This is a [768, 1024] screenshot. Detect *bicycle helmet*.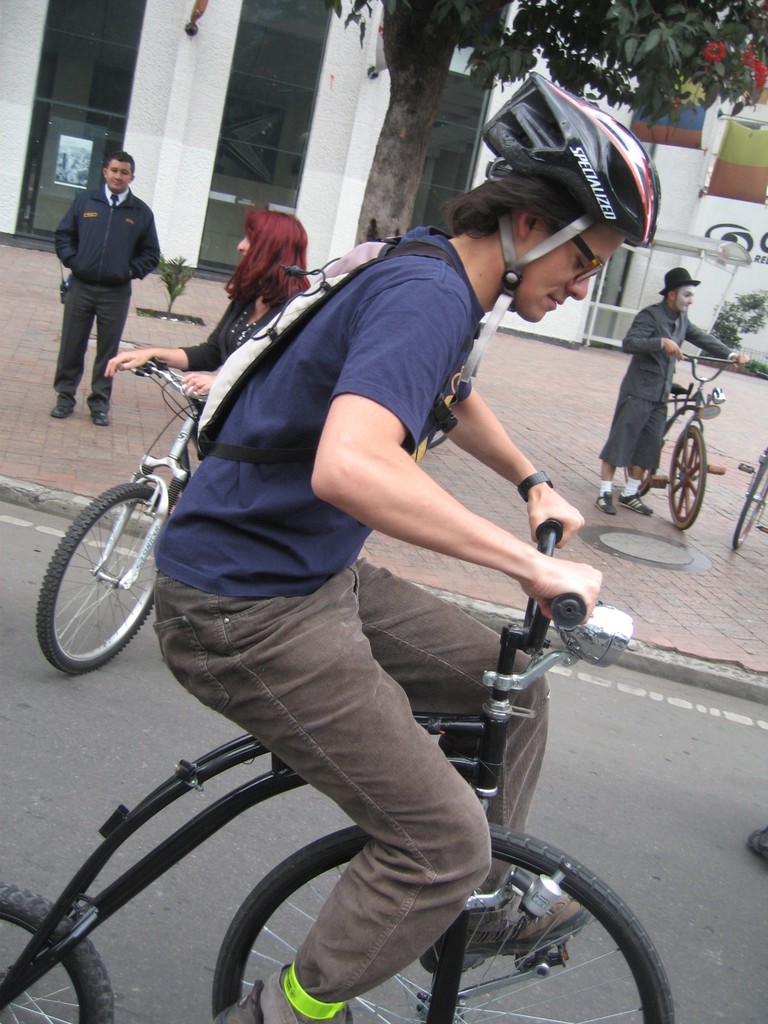
box=[442, 70, 652, 416].
